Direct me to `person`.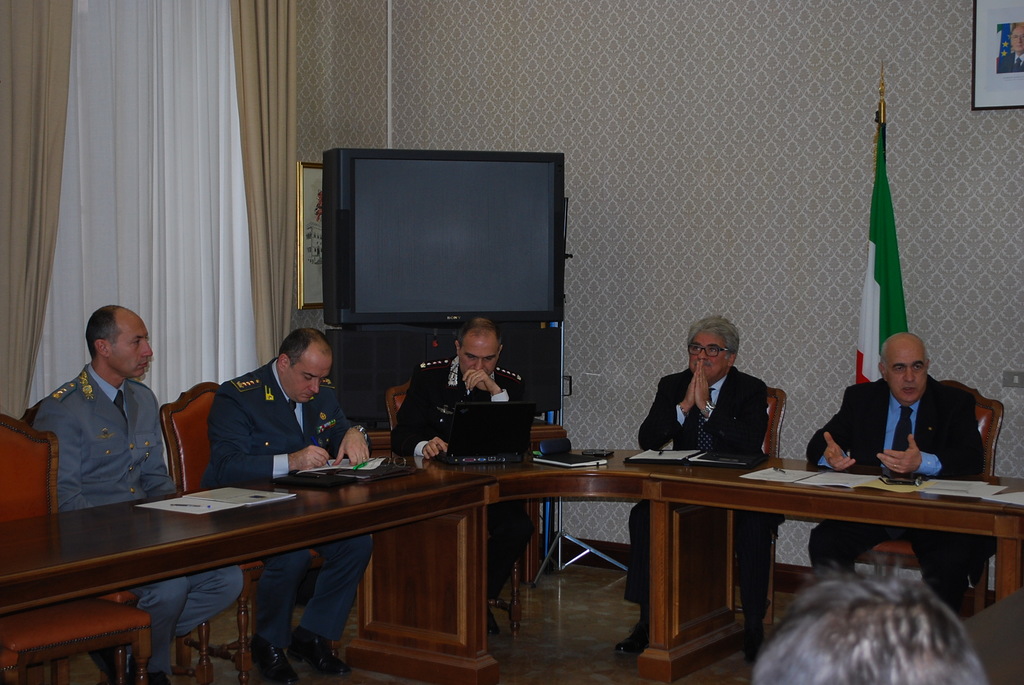
Direction: detection(34, 300, 243, 684).
